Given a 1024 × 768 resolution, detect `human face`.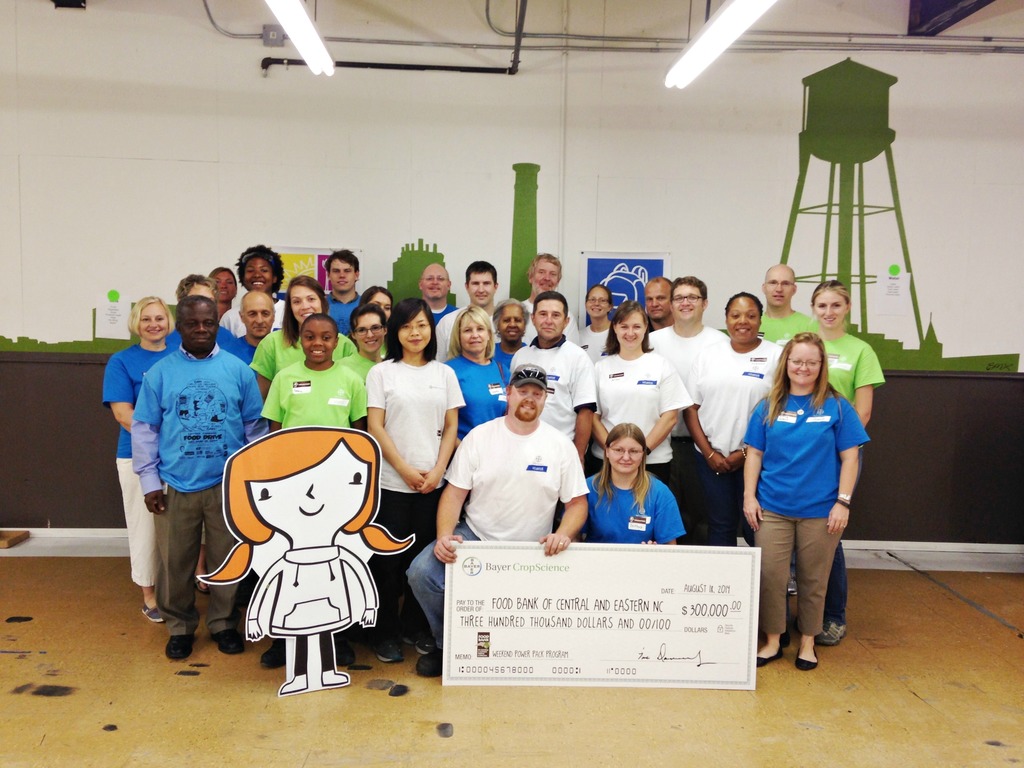
bbox=(618, 314, 644, 346).
